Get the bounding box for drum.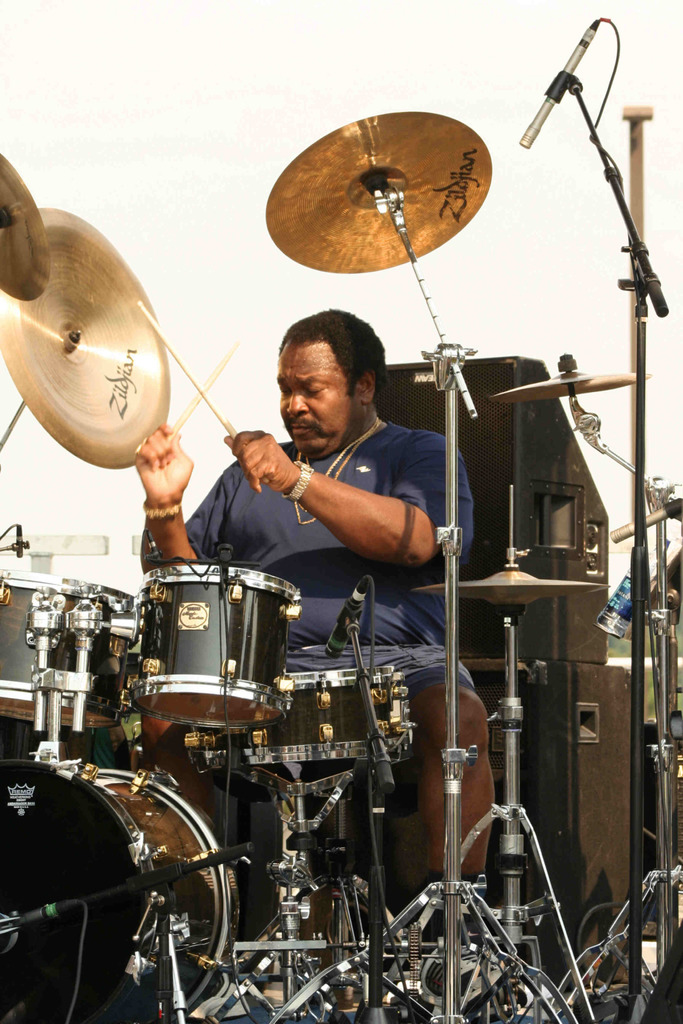
x1=191 y1=666 x2=418 y2=772.
